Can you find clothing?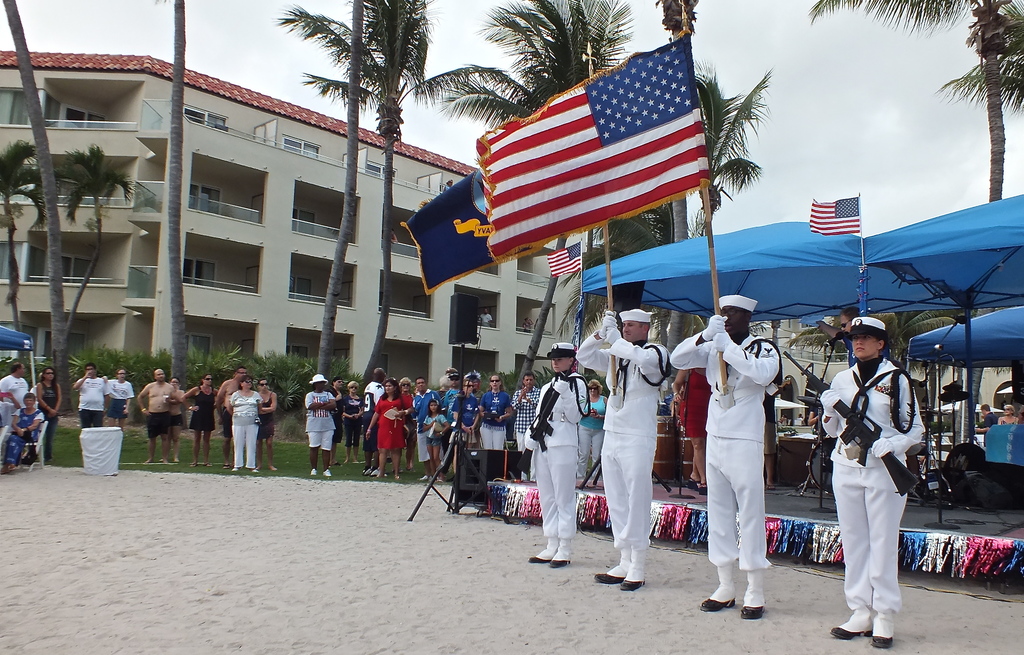
Yes, bounding box: locate(77, 375, 105, 428).
